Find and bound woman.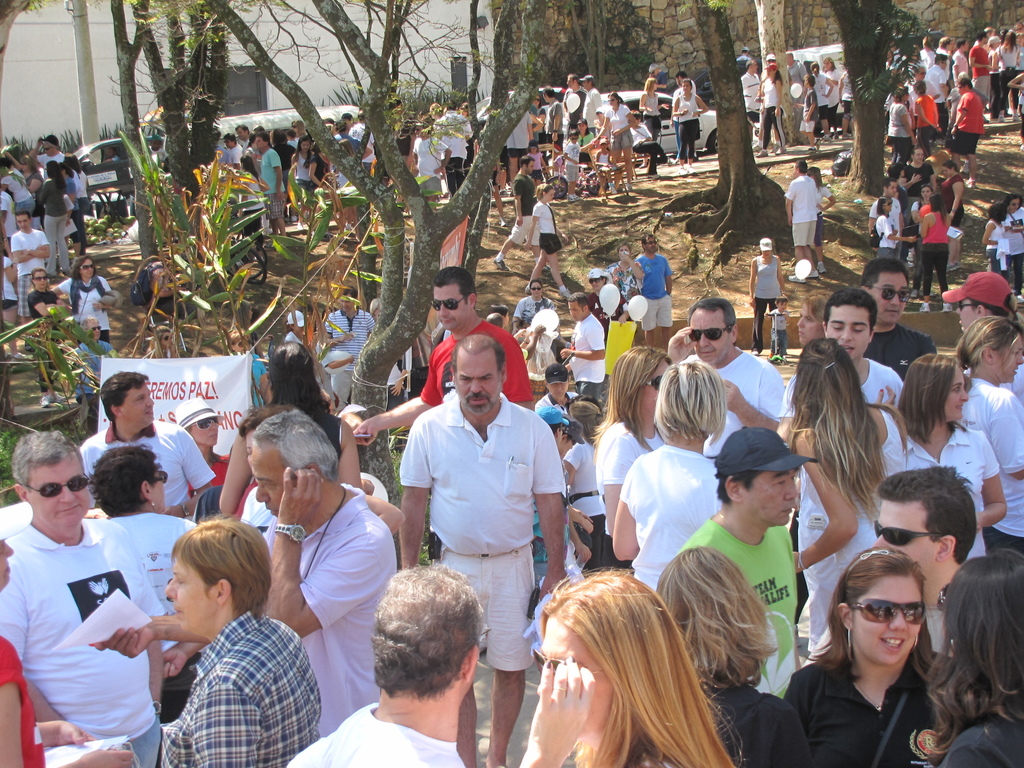
Bound: [599,346,670,529].
